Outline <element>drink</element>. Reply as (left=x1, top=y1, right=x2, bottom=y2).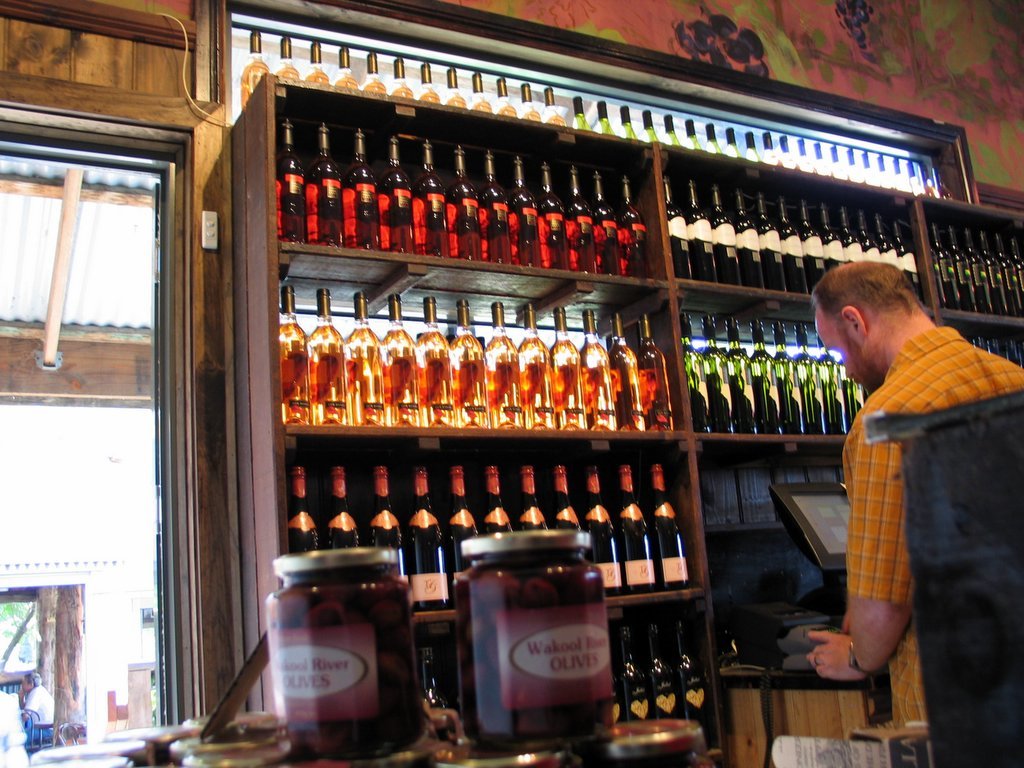
(left=552, top=464, right=579, bottom=530).
